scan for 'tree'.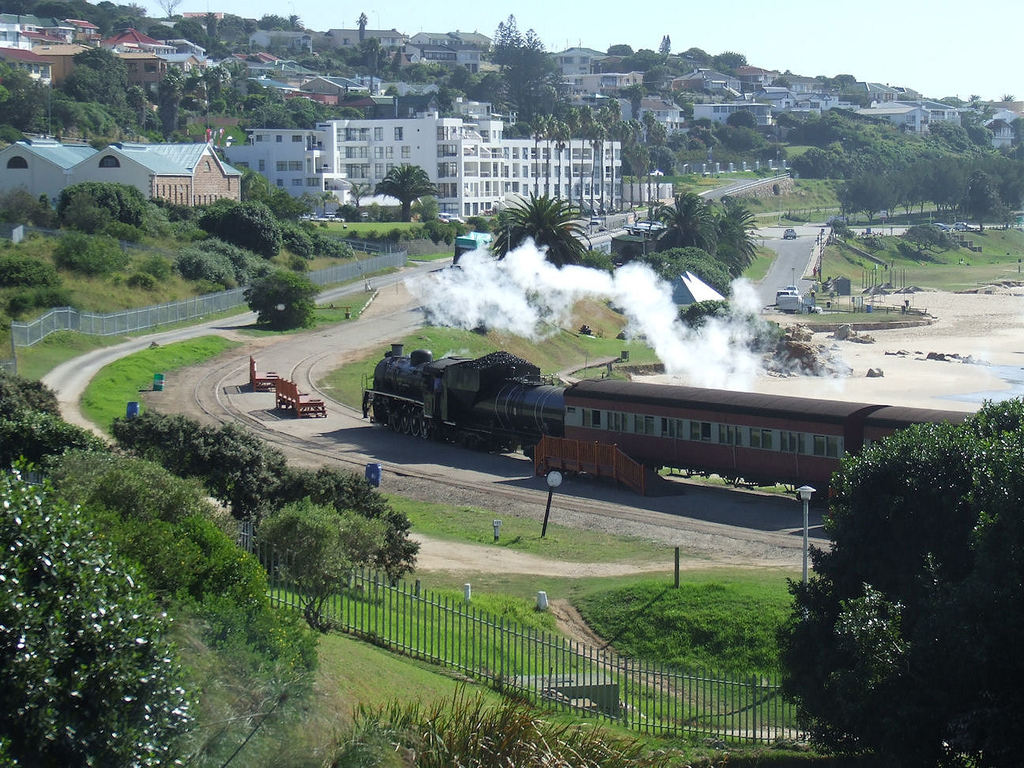
Scan result: (681,46,706,60).
